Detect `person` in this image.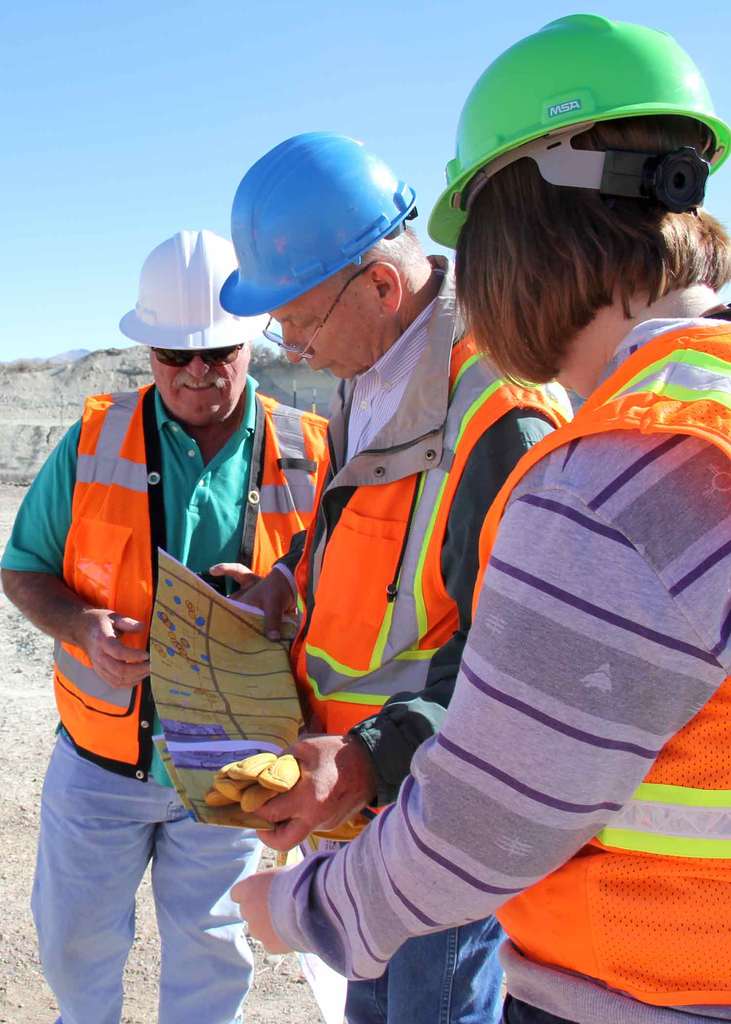
Detection: [left=173, top=127, right=579, bottom=1023].
